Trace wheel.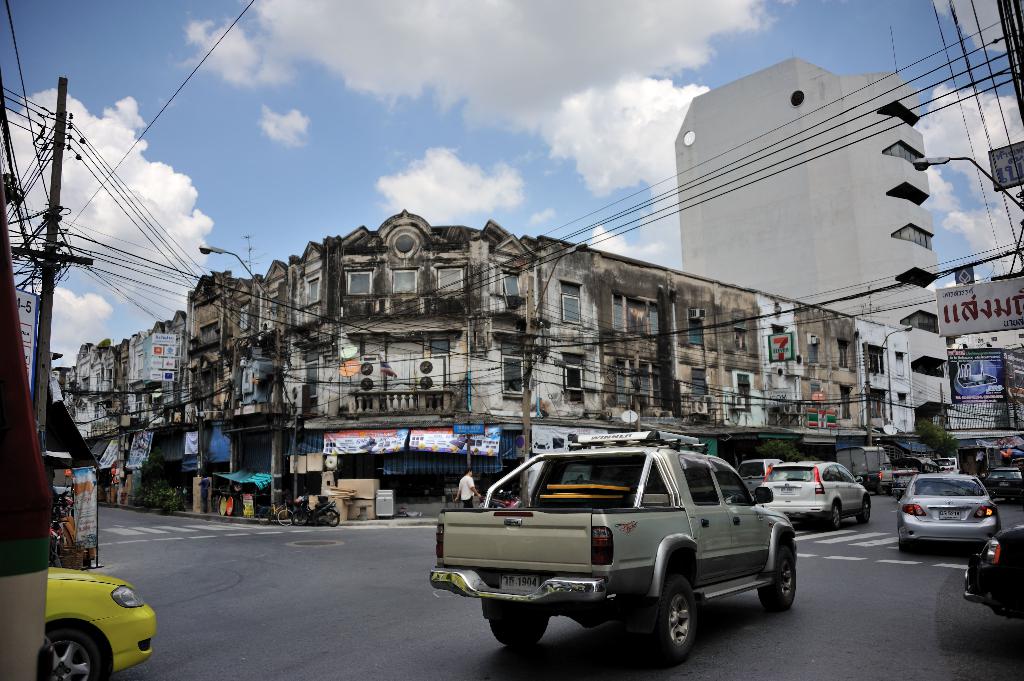
Traced to bbox=[855, 497, 871, 525].
